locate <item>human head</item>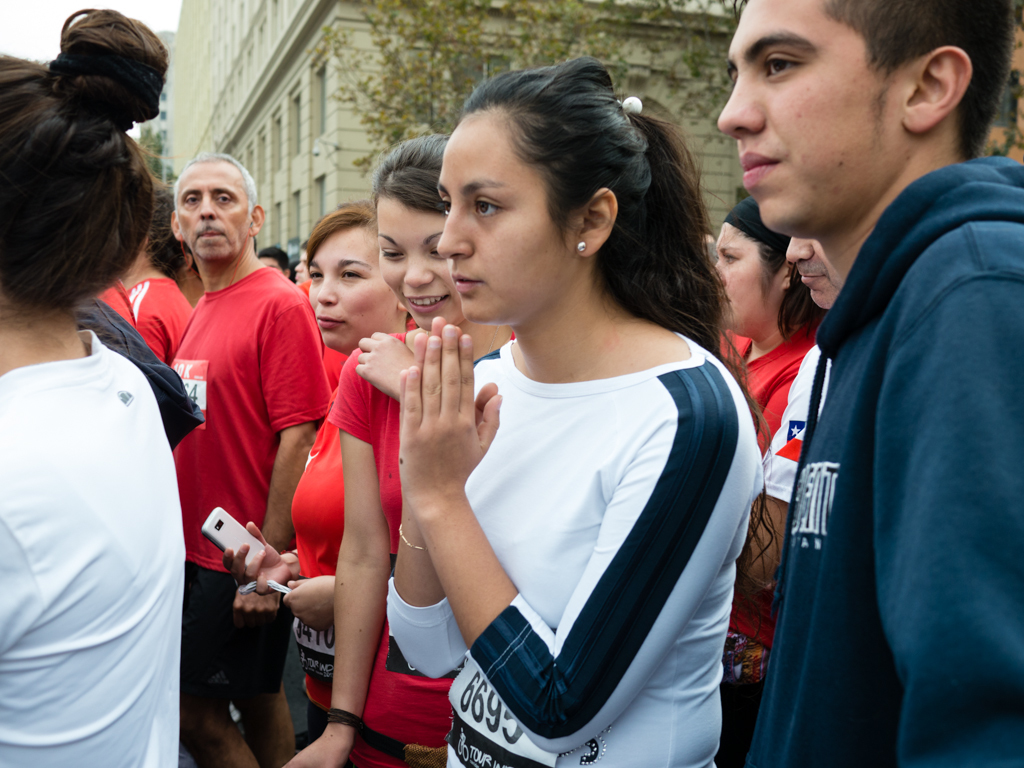
pyautogui.locateOnScreen(710, 194, 828, 346)
